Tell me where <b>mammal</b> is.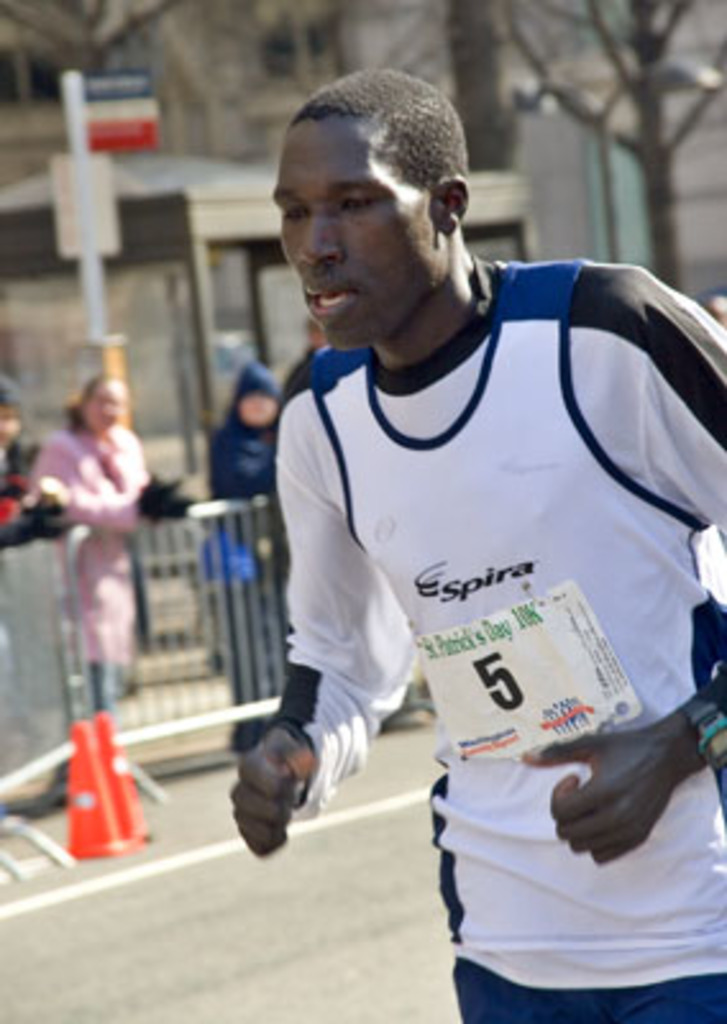
<b>mammal</b> is at 0,379,64,543.
